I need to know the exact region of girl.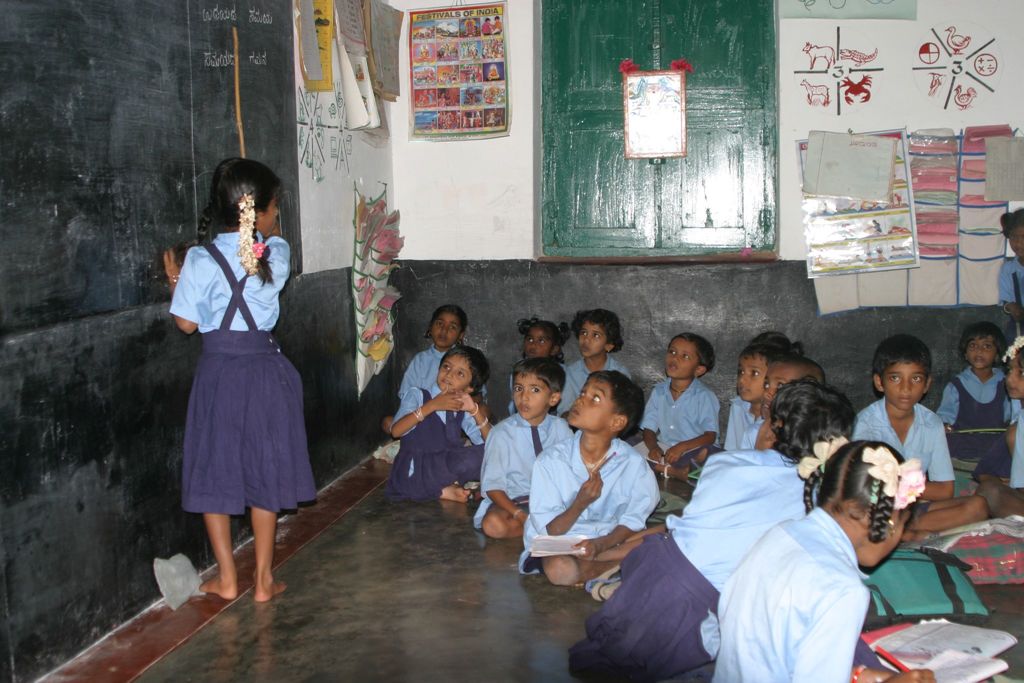
Region: [left=568, top=375, right=858, bottom=682].
